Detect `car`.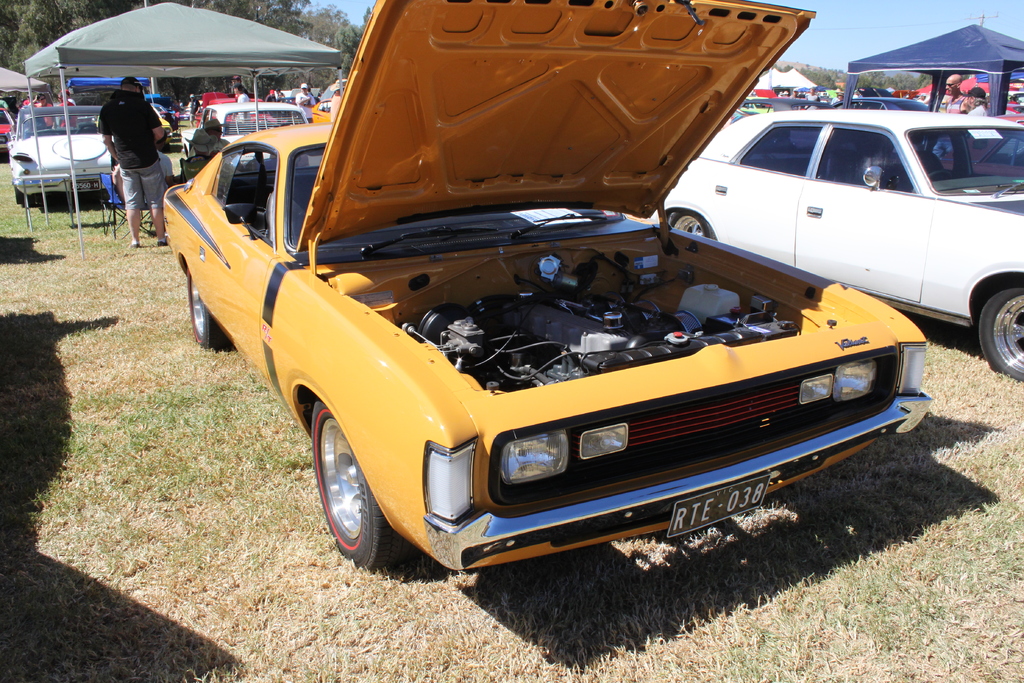
Detected at [left=197, top=97, right=316, bottom=159].
